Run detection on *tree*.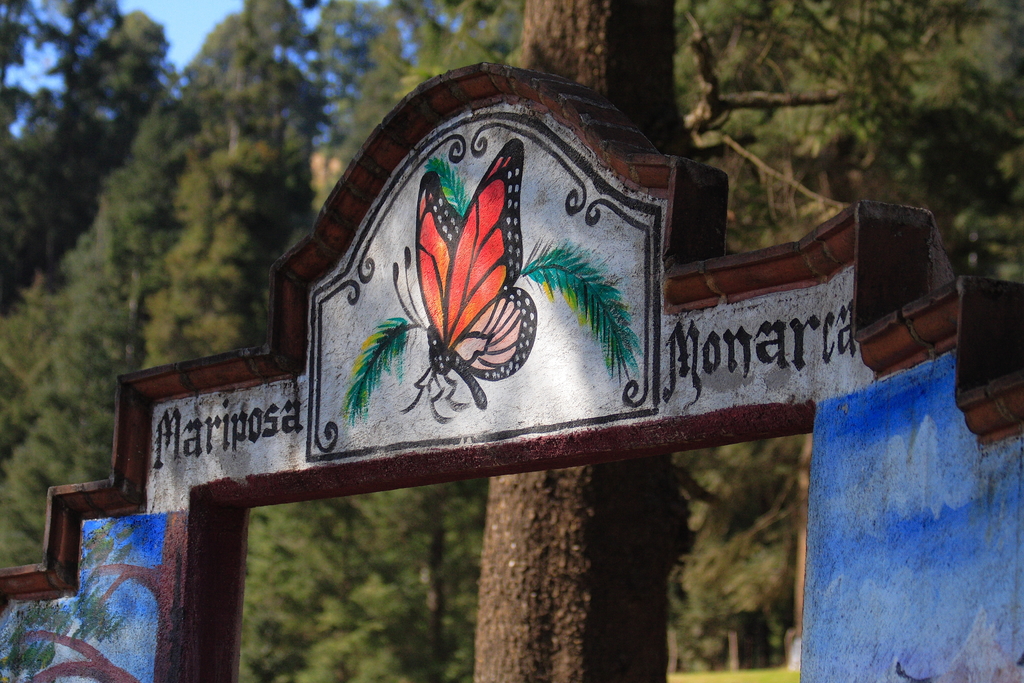
Result: (468, 0, 668, 682).
